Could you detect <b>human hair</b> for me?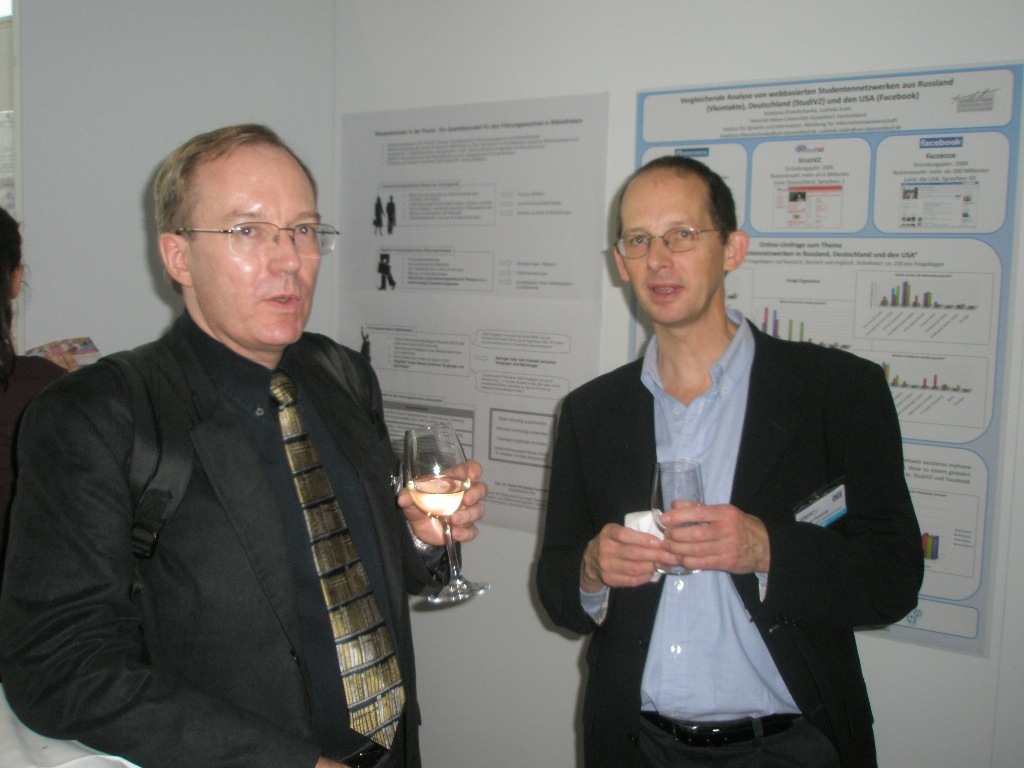
Detection result: [615,152,738,249].
